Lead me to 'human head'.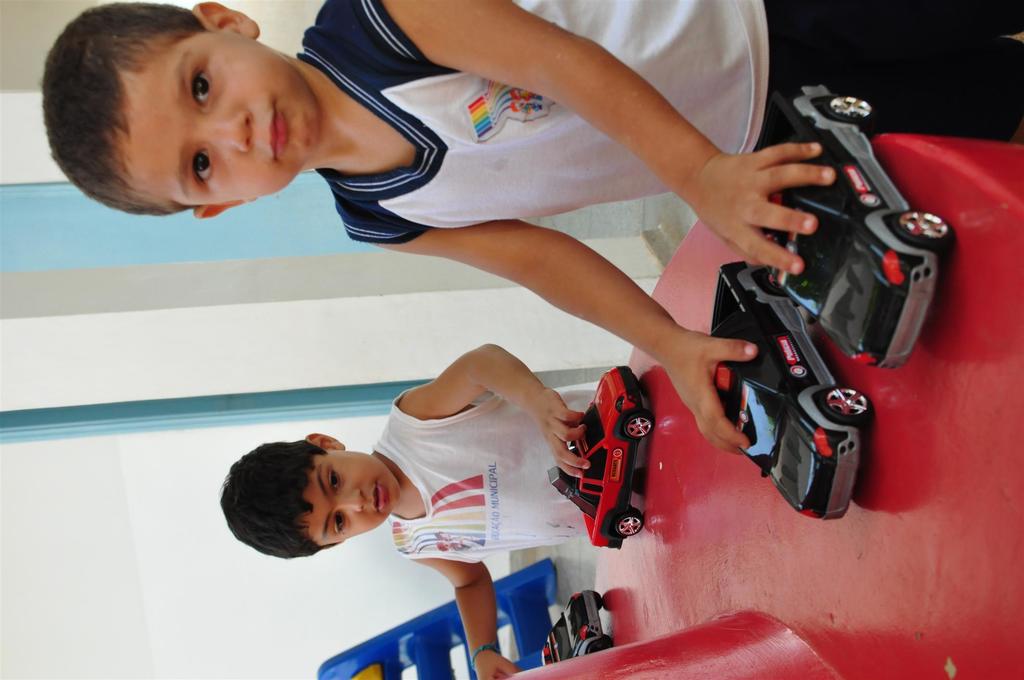
Lead to region(229, 429, 394, 567).
